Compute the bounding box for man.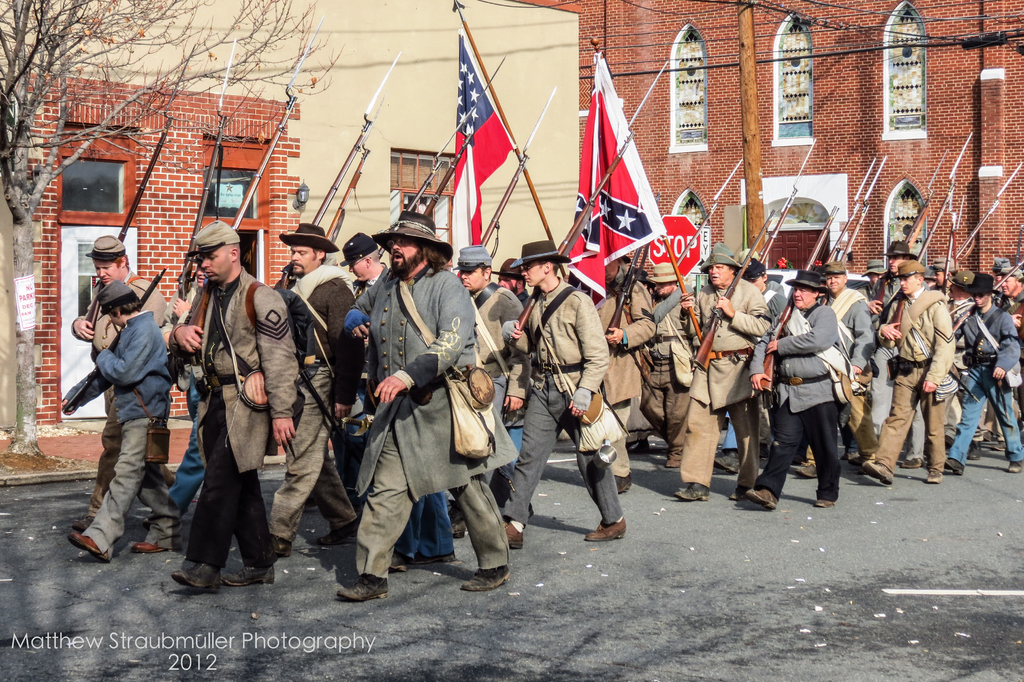
865, 242, 930, 476.
